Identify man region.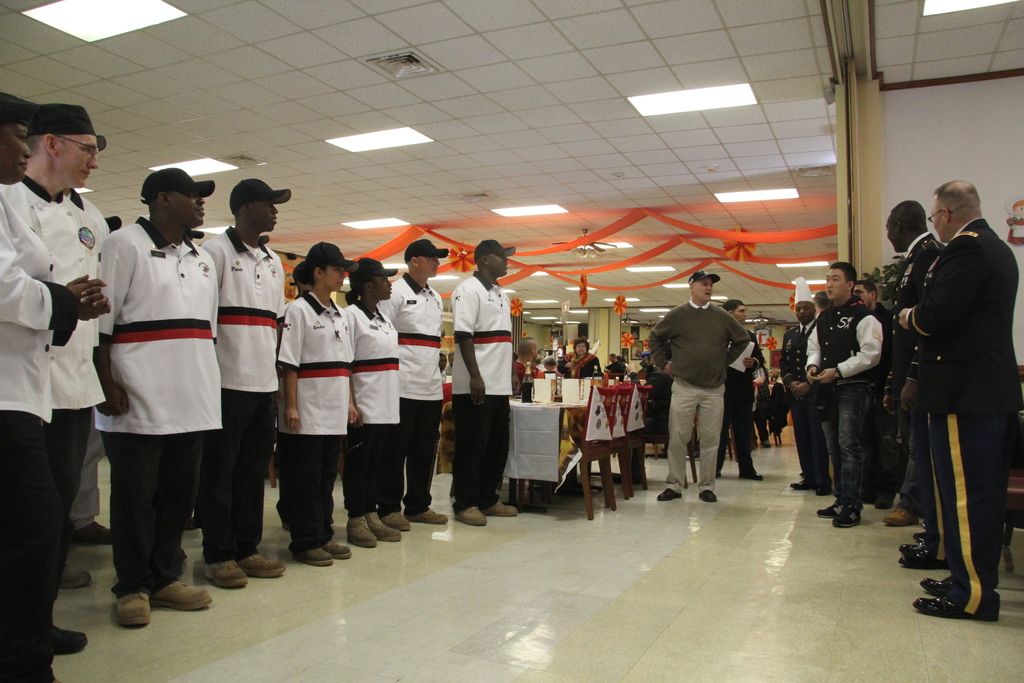
Region: crop(881, 198, 944, 570).
